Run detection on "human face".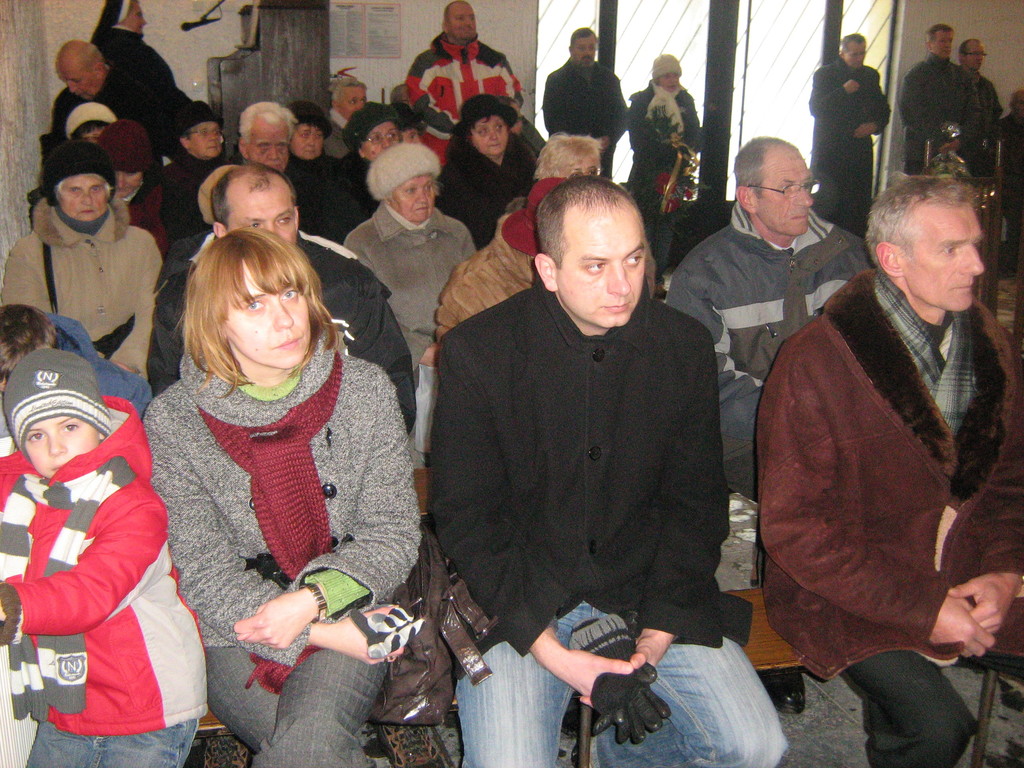
Result: (473,116,506,154).
